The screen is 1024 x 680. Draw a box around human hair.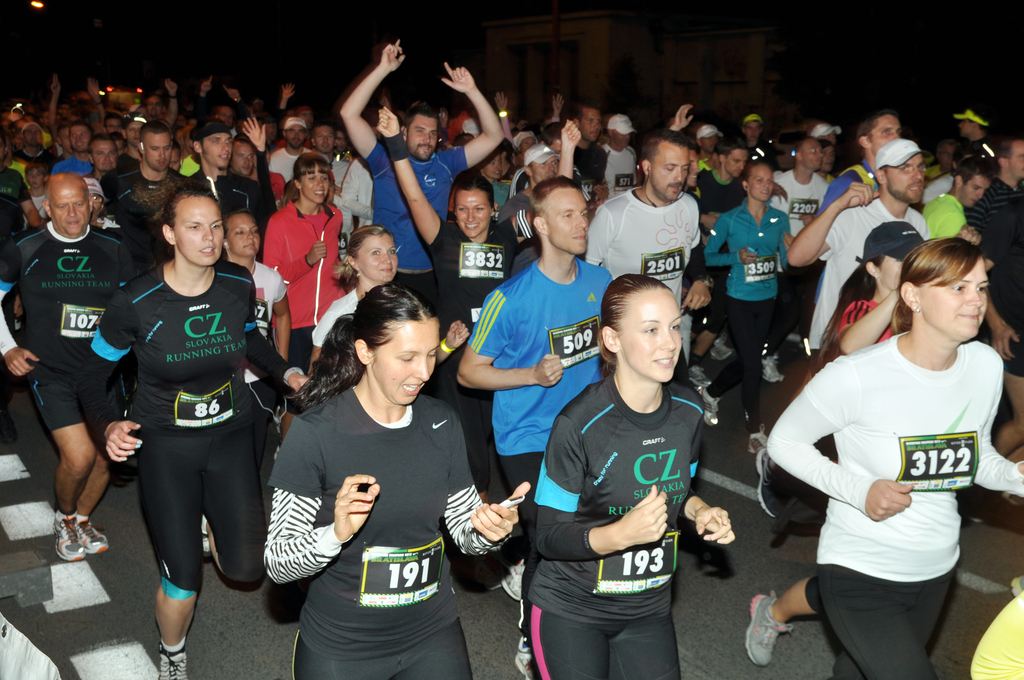
x1=156 y1=186 x2=216 y2=234.
